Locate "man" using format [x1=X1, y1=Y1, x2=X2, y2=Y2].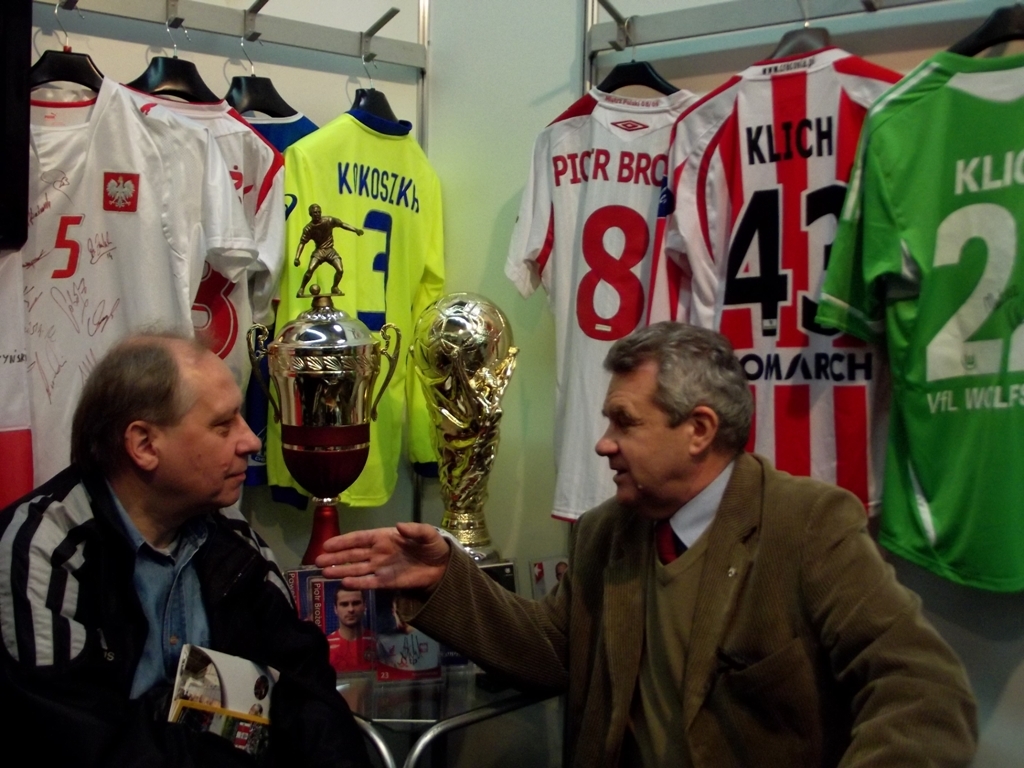
[x1=27, y1=304, x2=314, y2=748].
